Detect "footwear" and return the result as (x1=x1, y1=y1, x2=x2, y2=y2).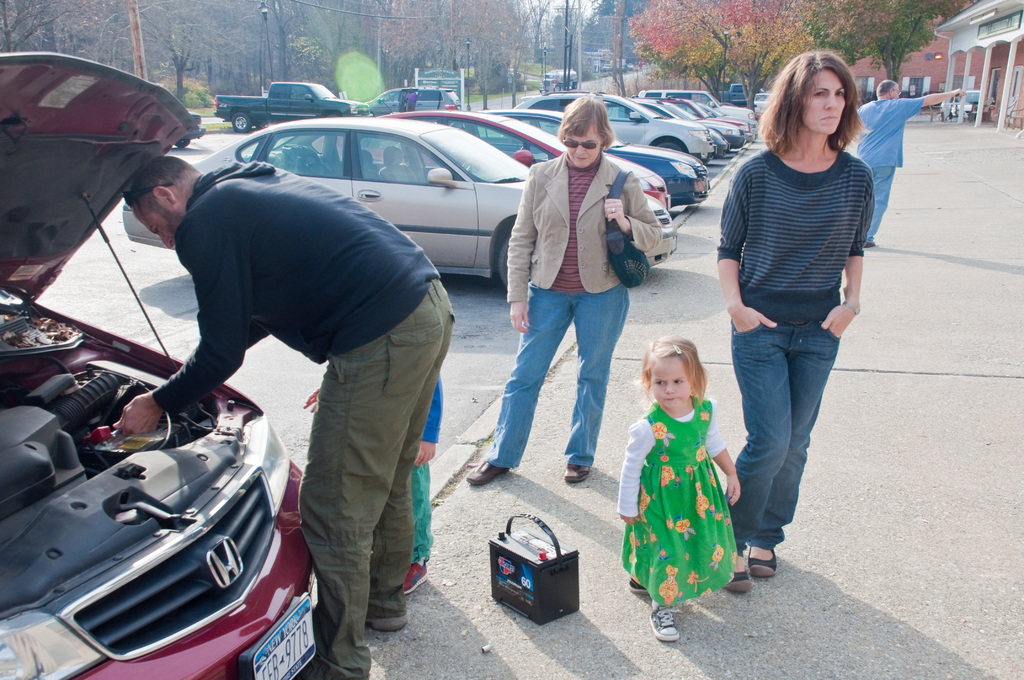
(x1=748, y1=542, x2=776, y2=581).
